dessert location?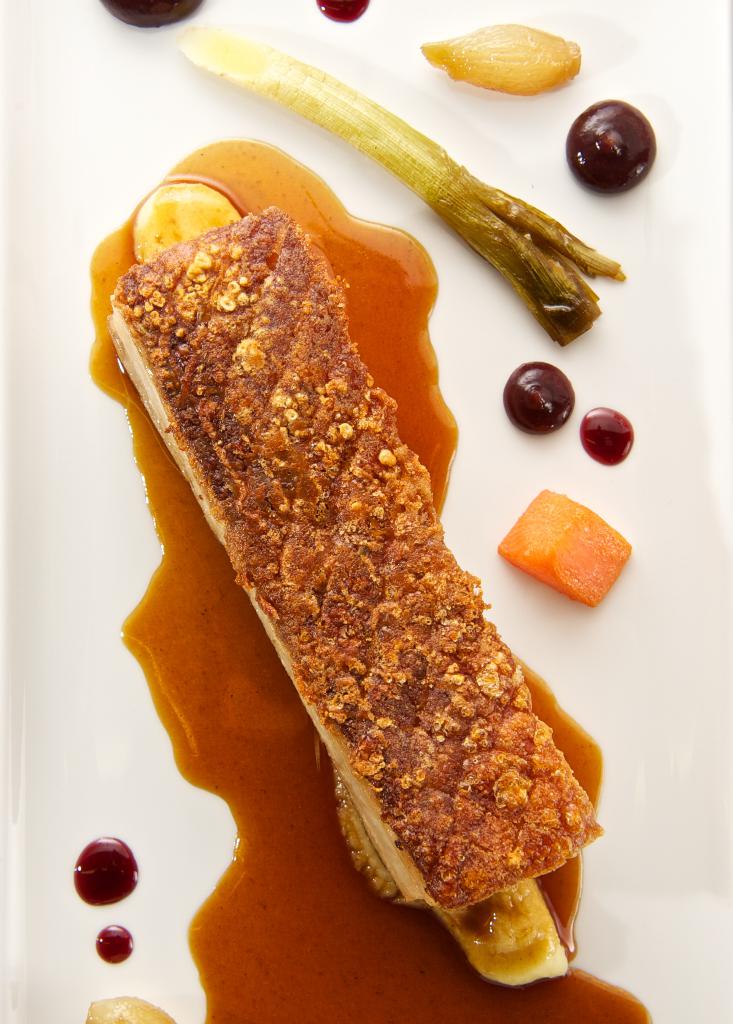
{"left": 153, "top": 301, "right": 593, "bottom": 988}
